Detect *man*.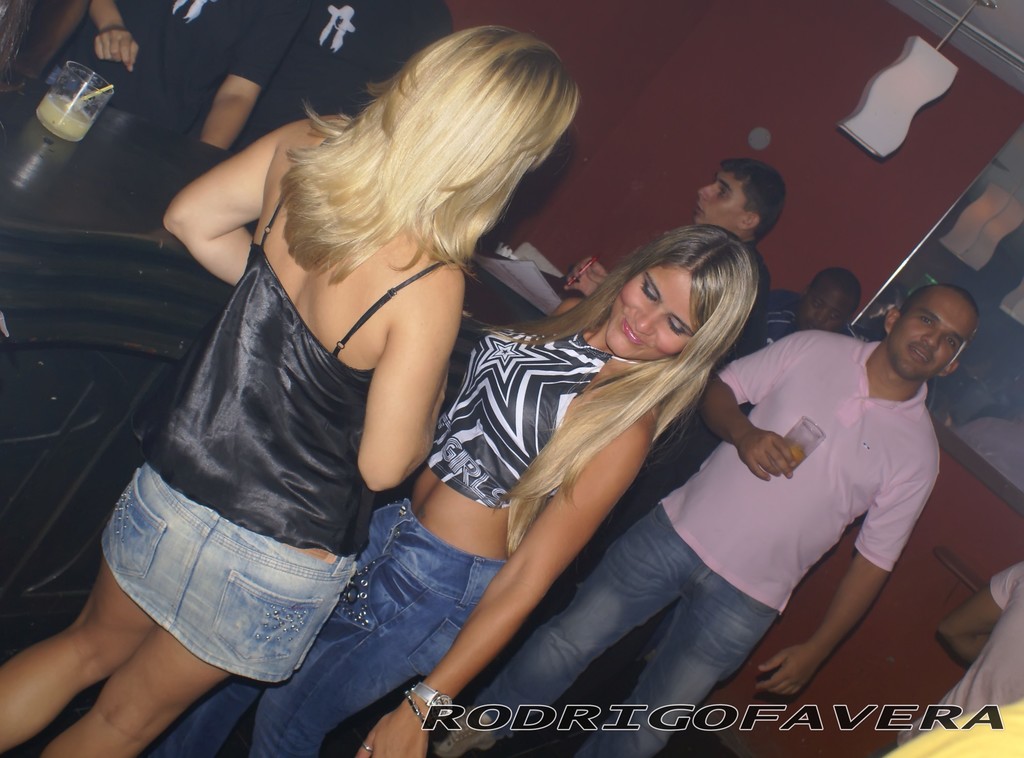
Detected at 724:263:870:368.
